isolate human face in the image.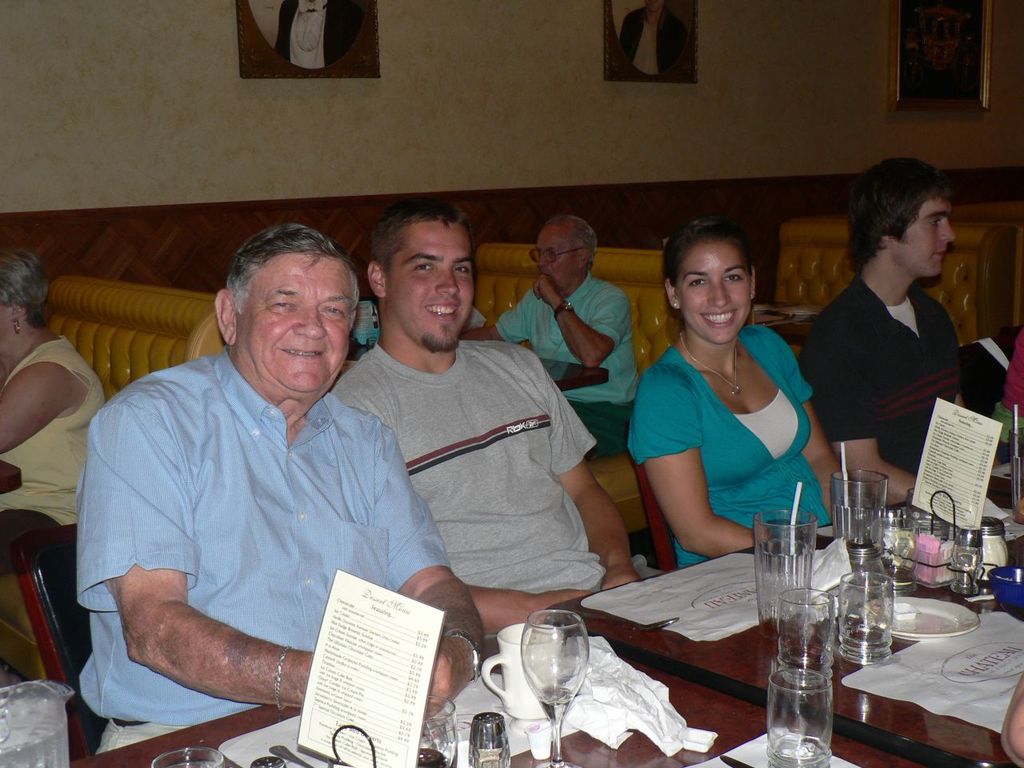
Isolated region: 235,250,361,392.
